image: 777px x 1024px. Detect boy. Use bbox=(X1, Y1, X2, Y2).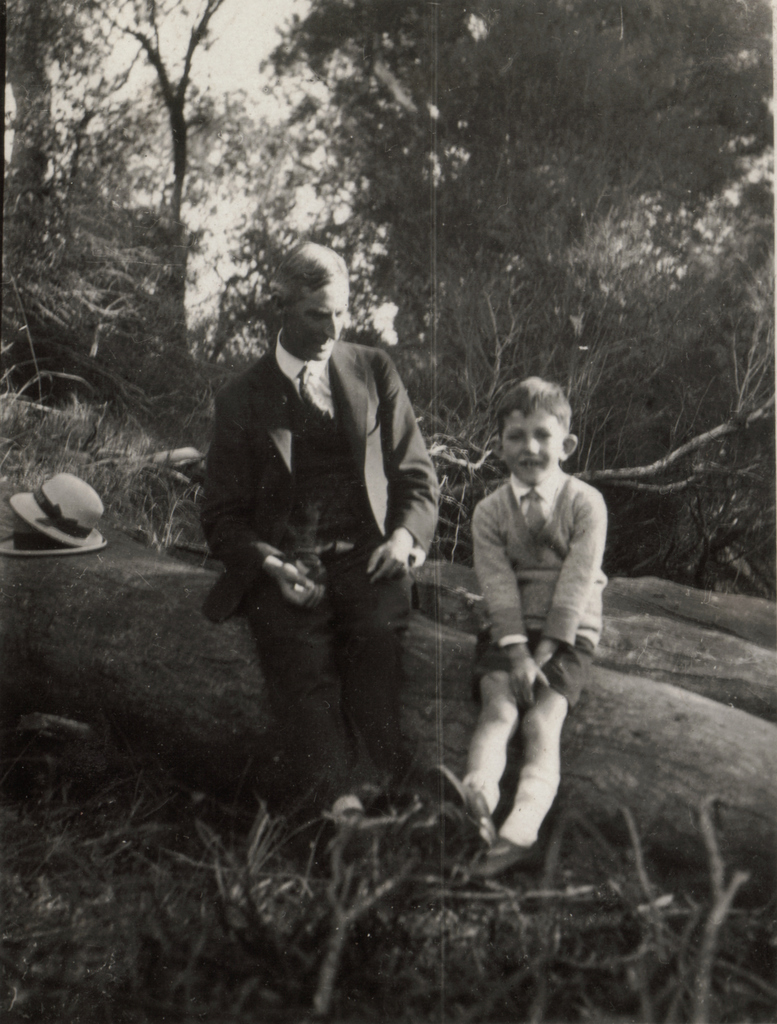
bbox=(428, 364, 629, 881).
